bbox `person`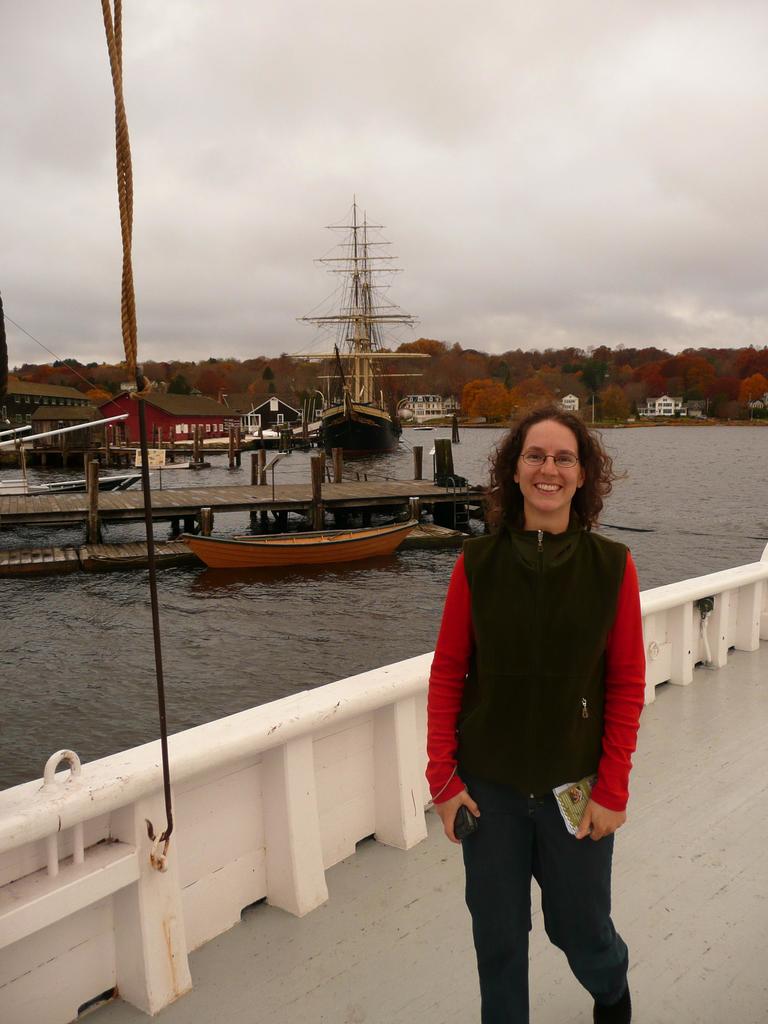
421:406:645:1023
